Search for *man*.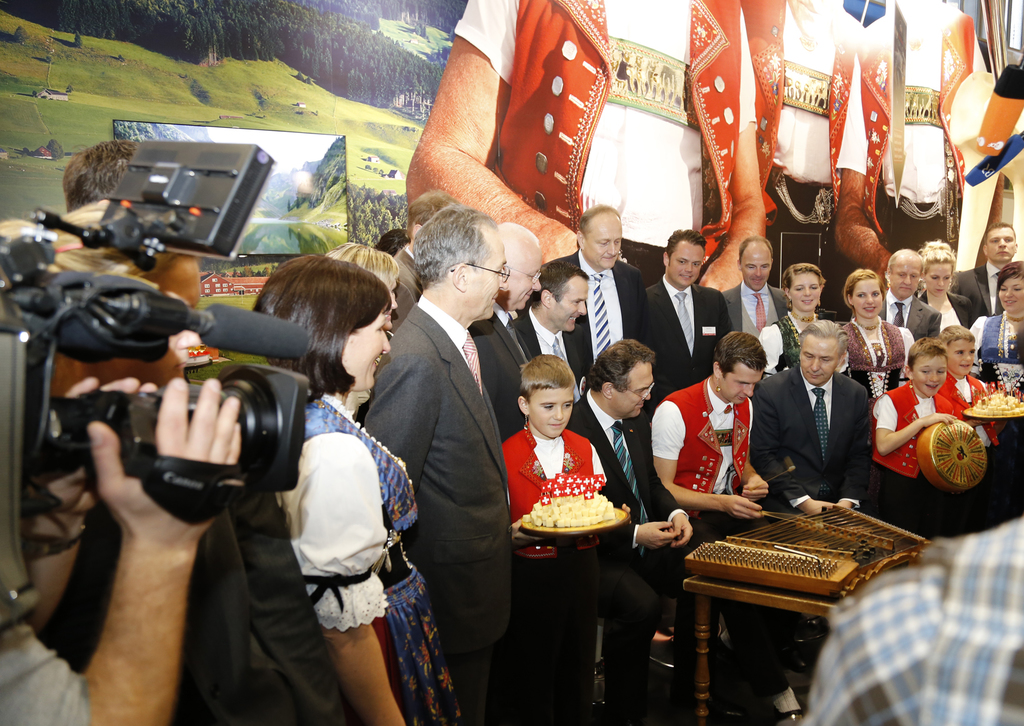
Found at (388, 188, 459, 333).
